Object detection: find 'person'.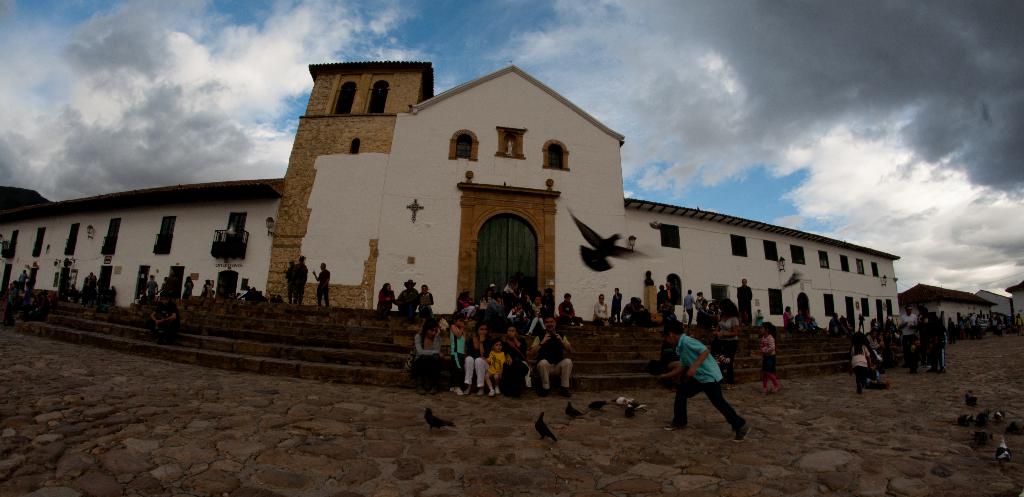
19:268:30:295.
